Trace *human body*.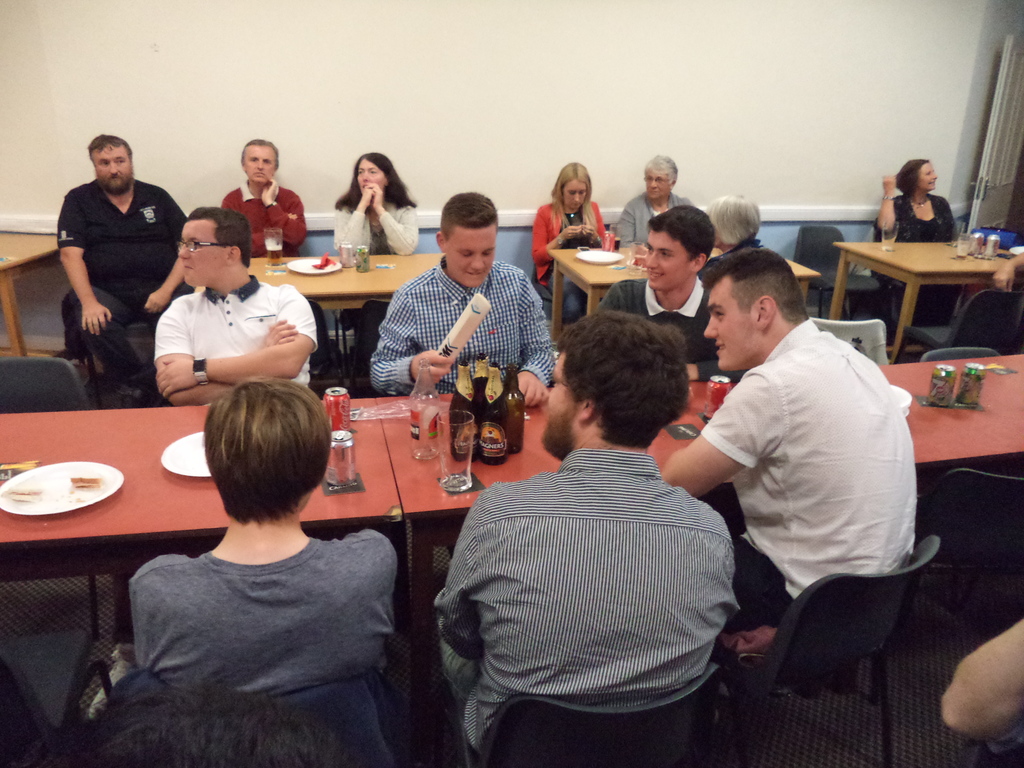
Traced to locate(595, 269, 759, 384).
